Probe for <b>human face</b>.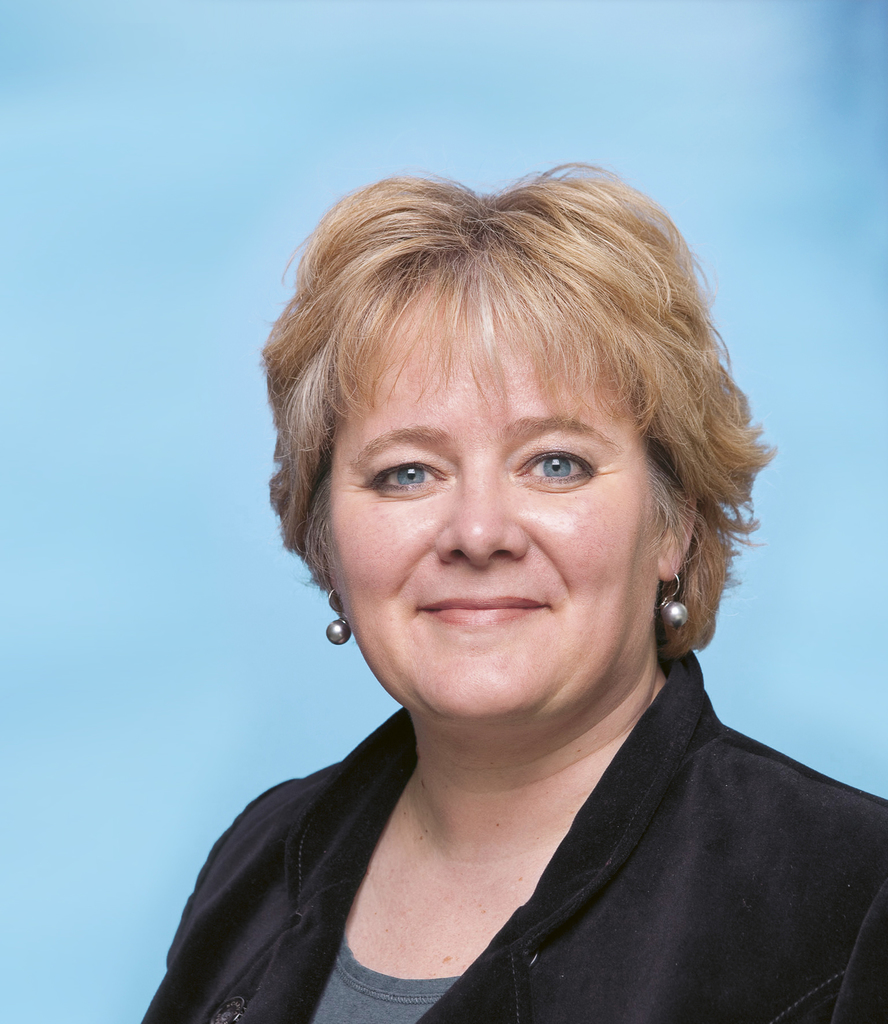
Probe result: {"x1": 329, "y1": 284, "x2": 653, "y2": 722}.
